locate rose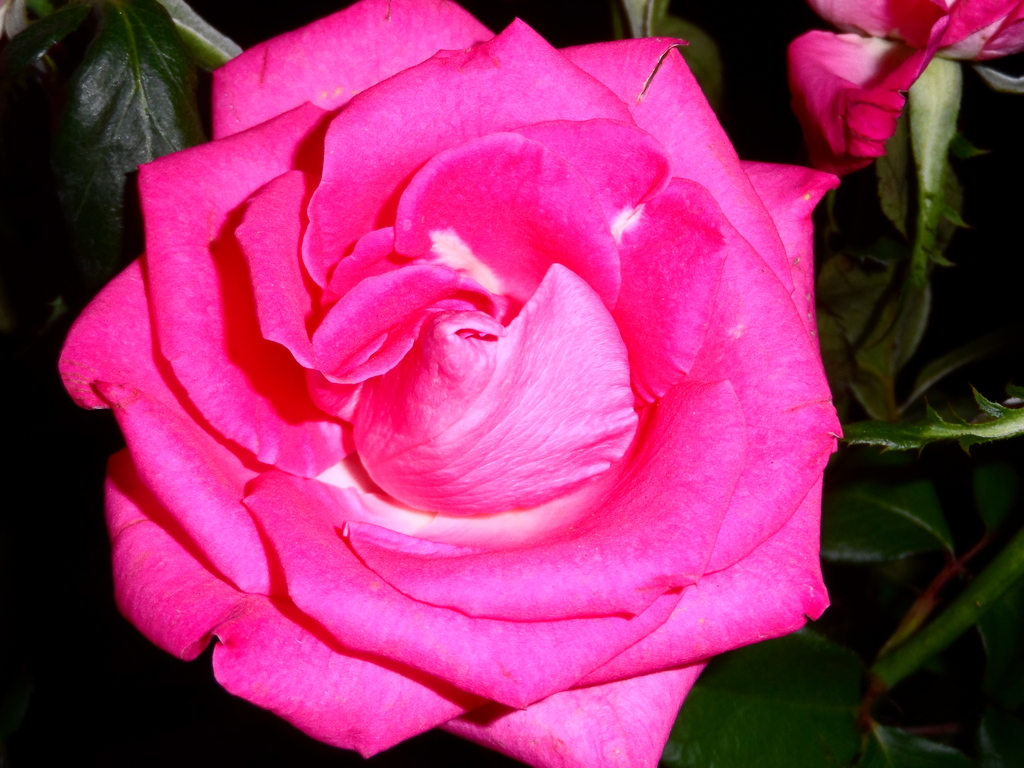
[785,0,1023,179]
